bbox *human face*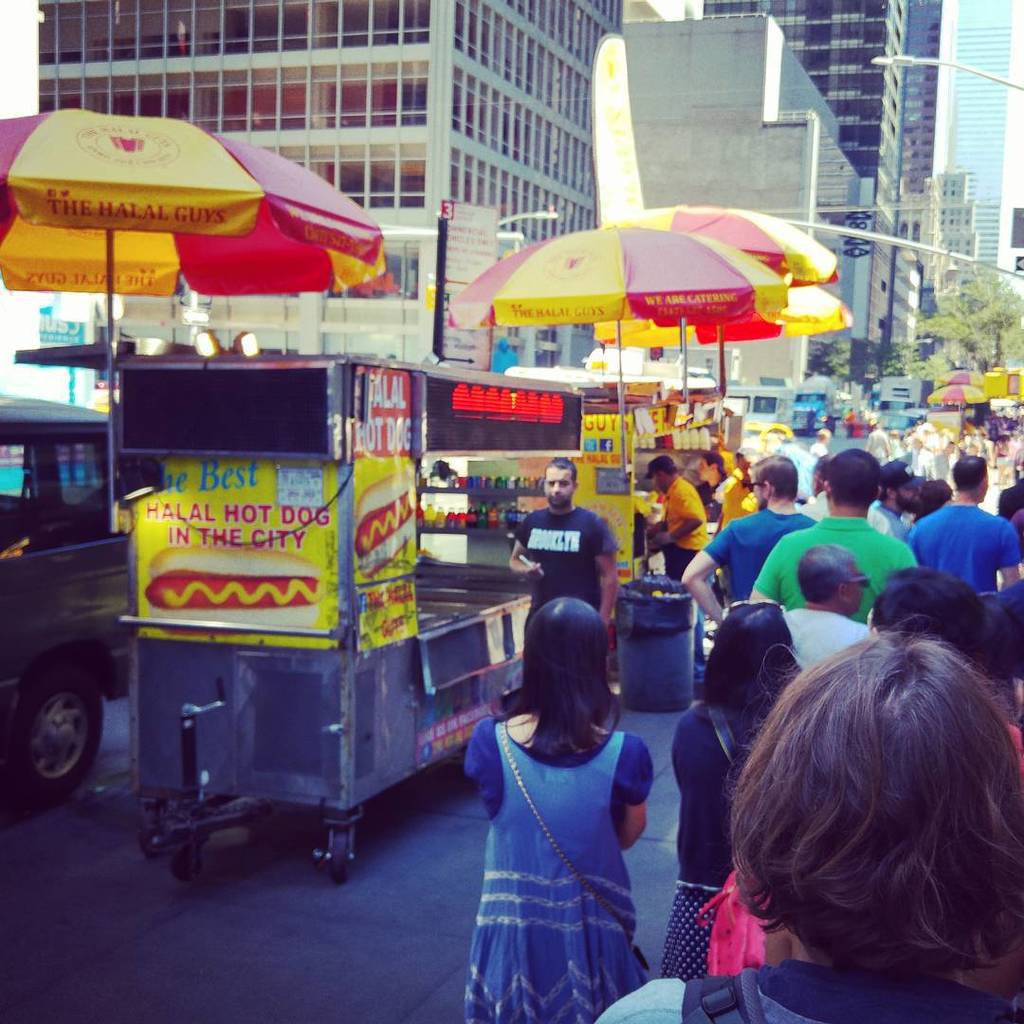
849, 567, 867, 612
